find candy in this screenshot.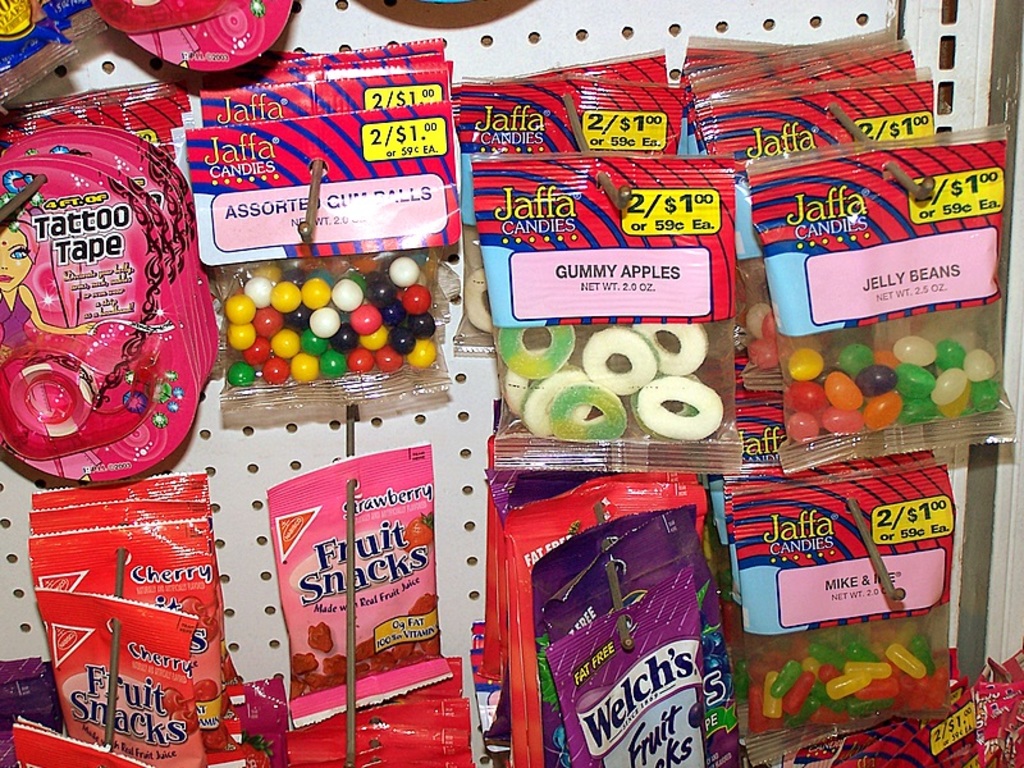
The bounding box for candy is (left=744, top=617, right=952, bottom=736).
